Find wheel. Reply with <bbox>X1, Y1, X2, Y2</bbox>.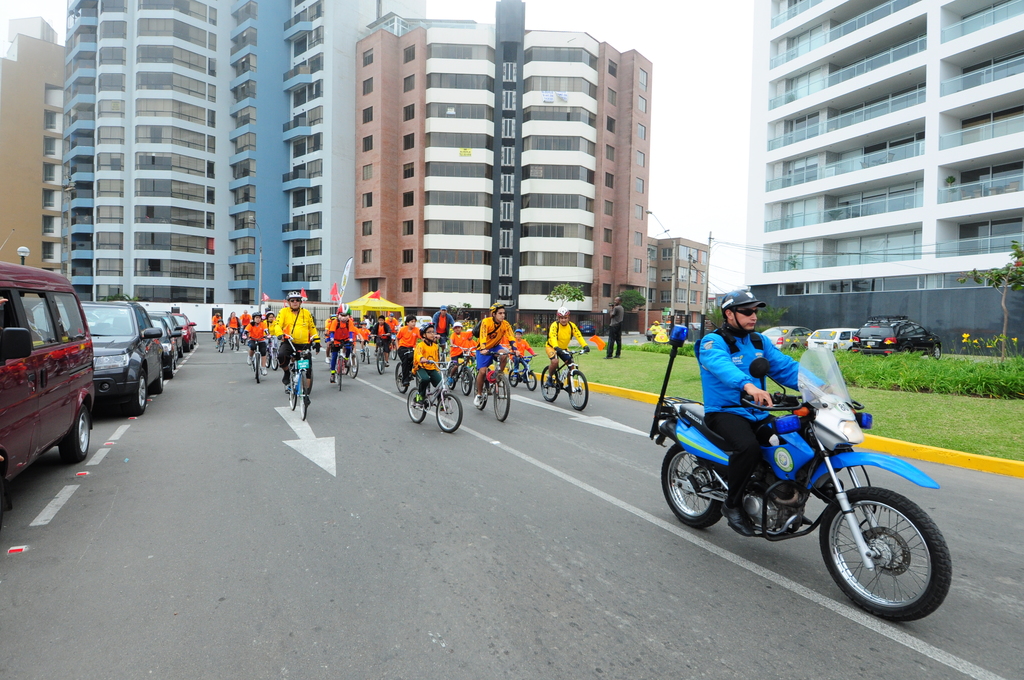
<bbox>337, 360, 344, 389</bbox>.
